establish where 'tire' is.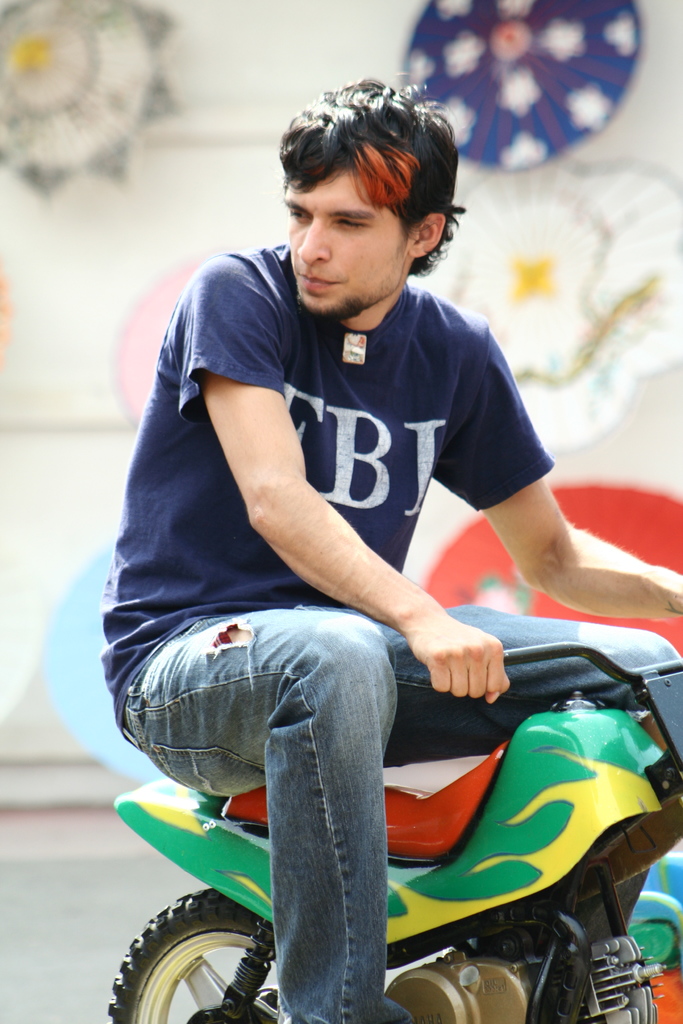
Established at 124/900/290/1021.
